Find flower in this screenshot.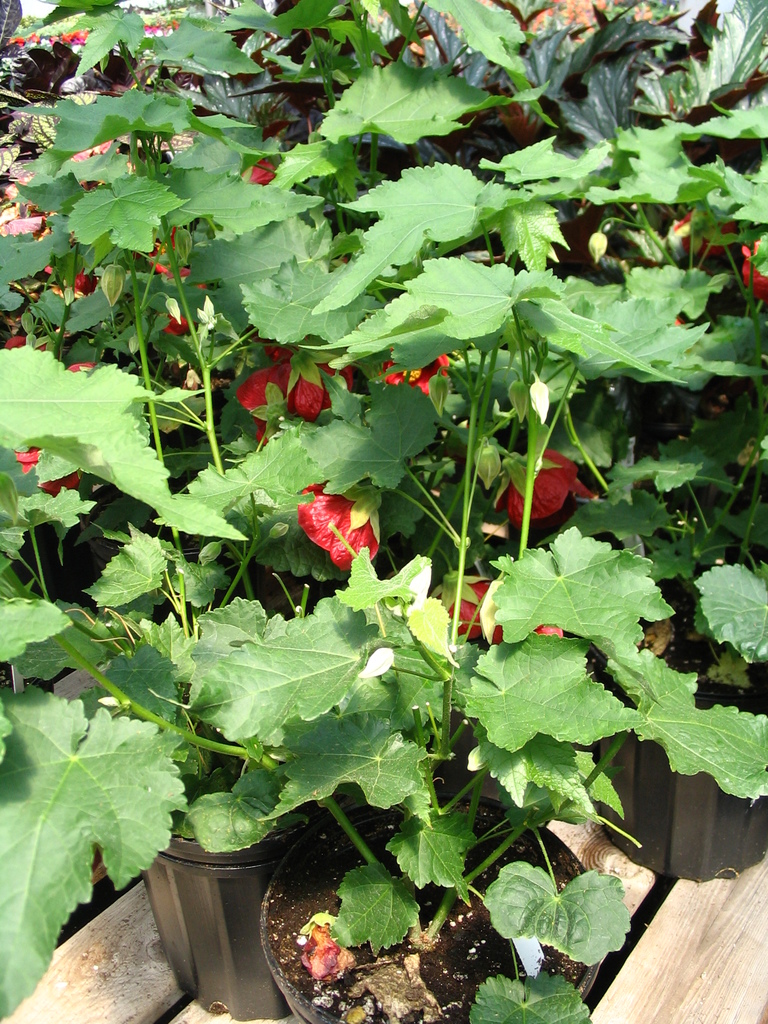
The bounding box for flower is 7/443/81/501.
